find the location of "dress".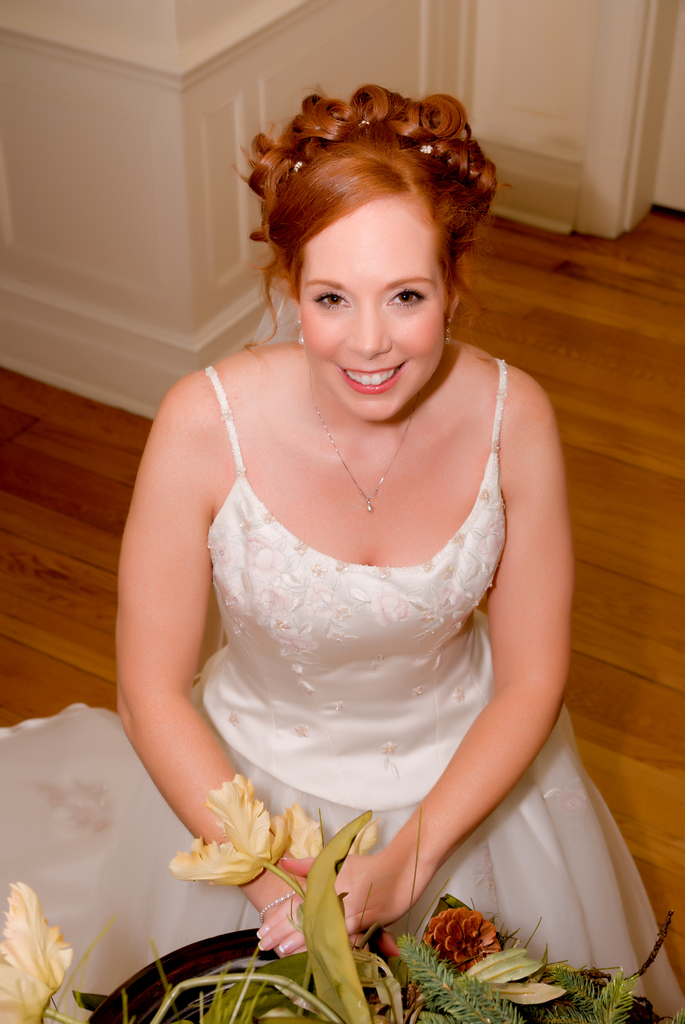
Location: [x1=0, y1=362, x2=684, y2=1023].
